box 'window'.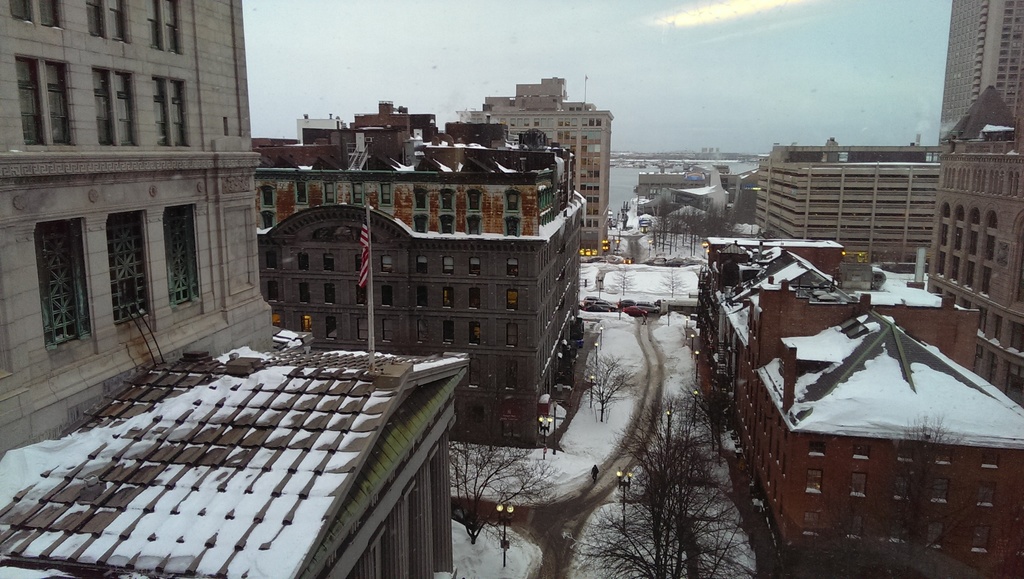
(845, 514, 856, 538).
